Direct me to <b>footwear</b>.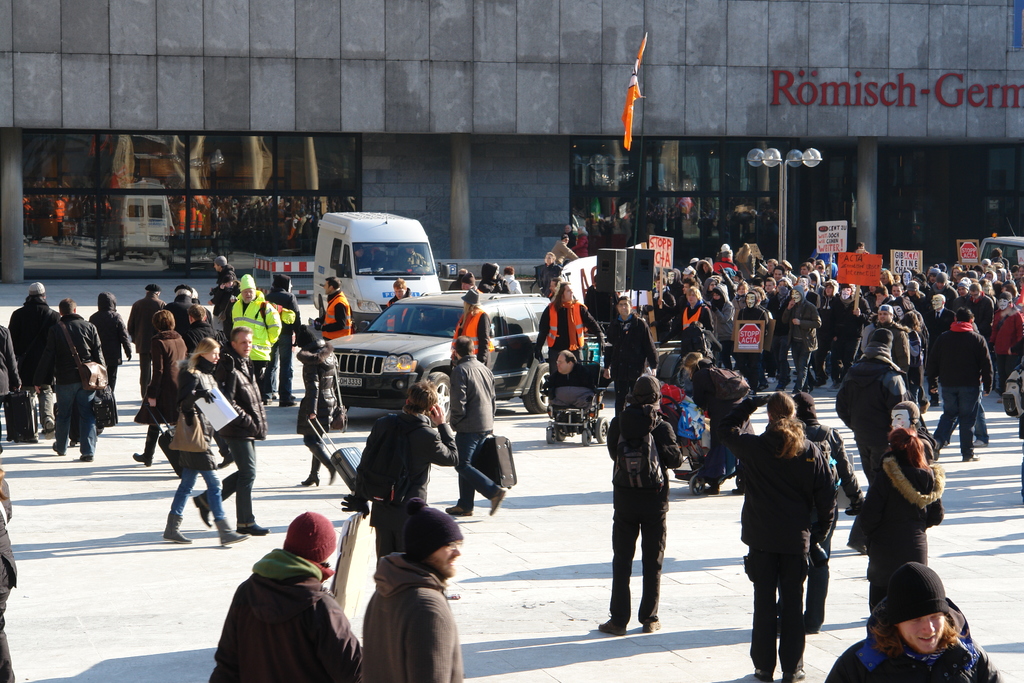
Direction: 783 670 805 682.
